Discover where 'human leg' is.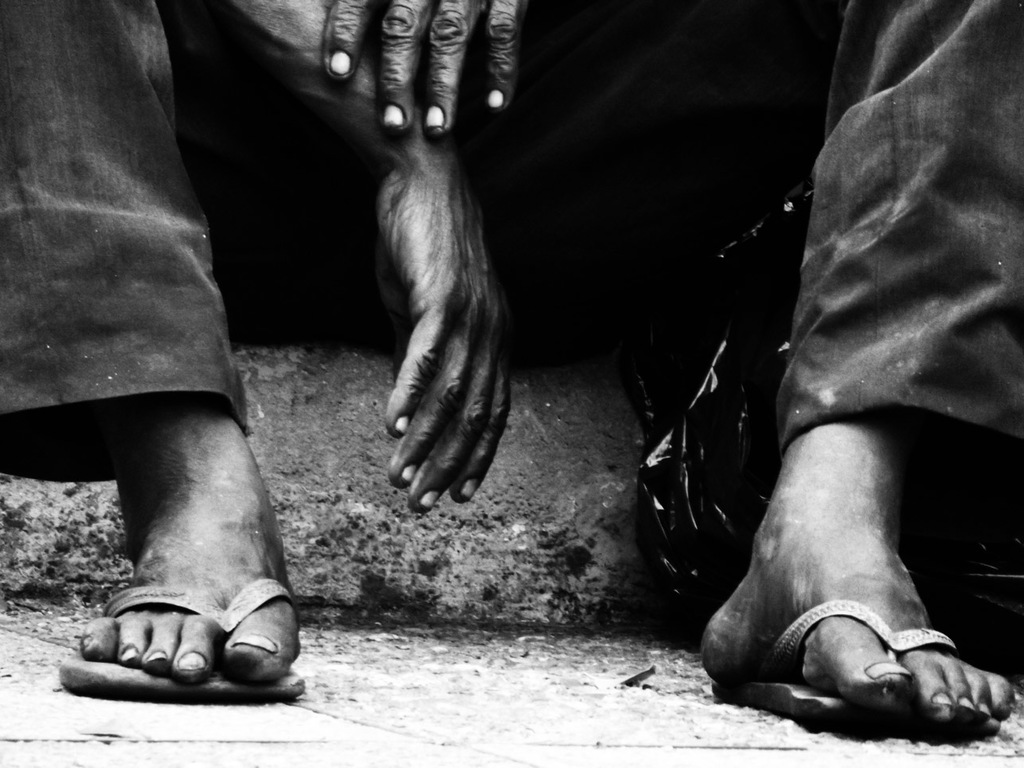
Discovered at box=[693, 2, 1023, 743].
